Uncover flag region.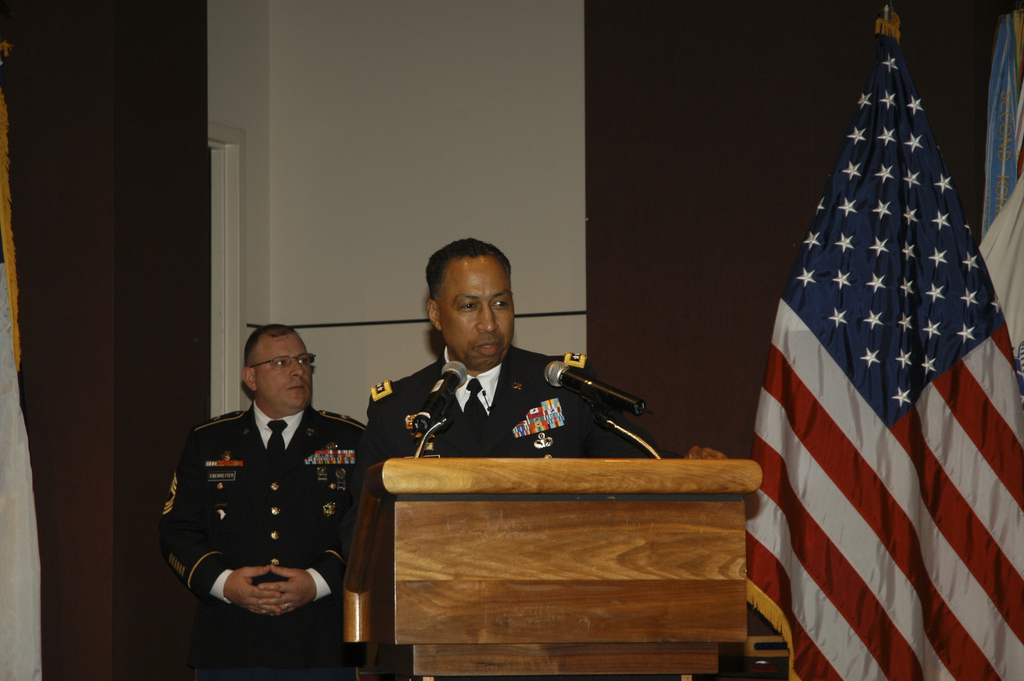
Uncovered: <box>756,26,984,680</box>.
